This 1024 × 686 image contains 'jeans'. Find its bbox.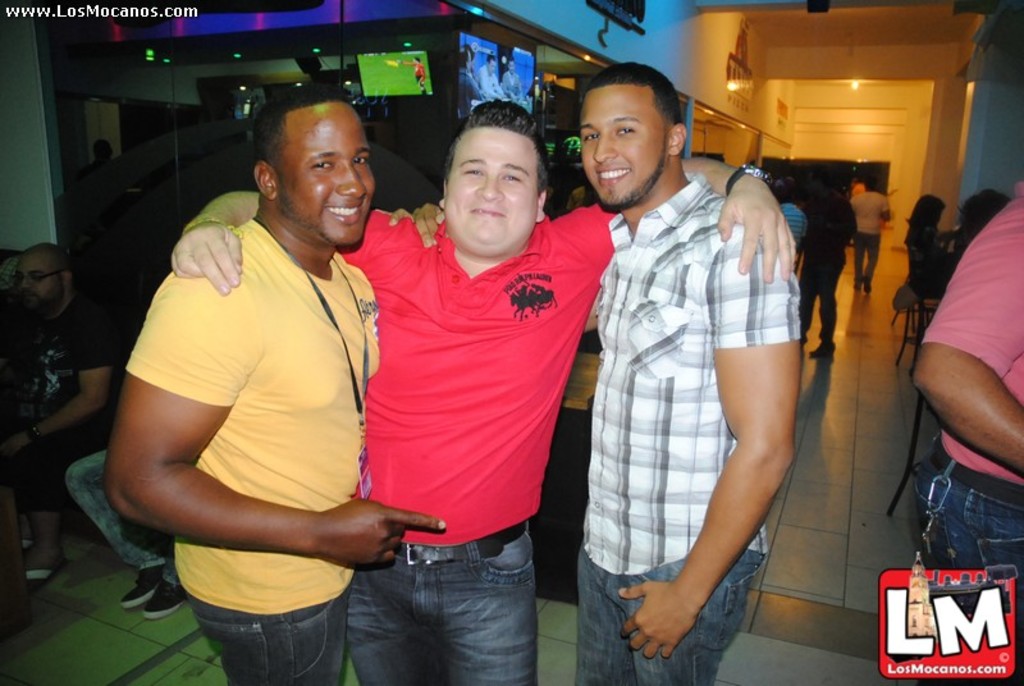
box=[579, 552, 762, 685].
